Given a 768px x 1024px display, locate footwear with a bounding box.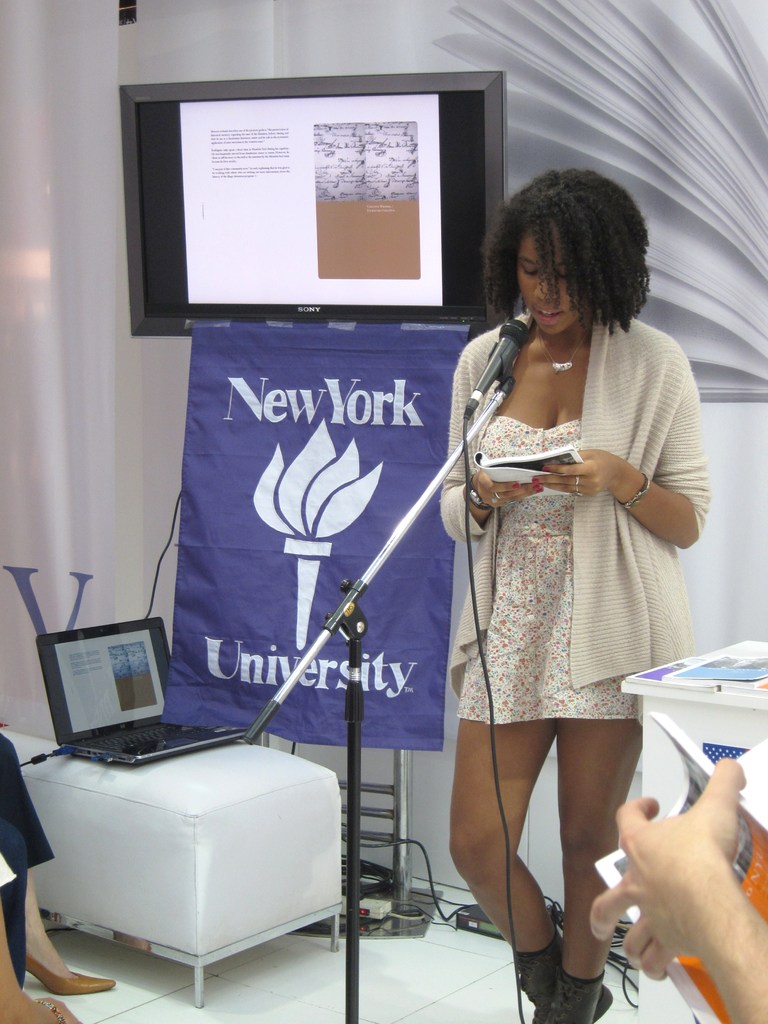
Located: bbox=[512, 930, 611, 1023].
